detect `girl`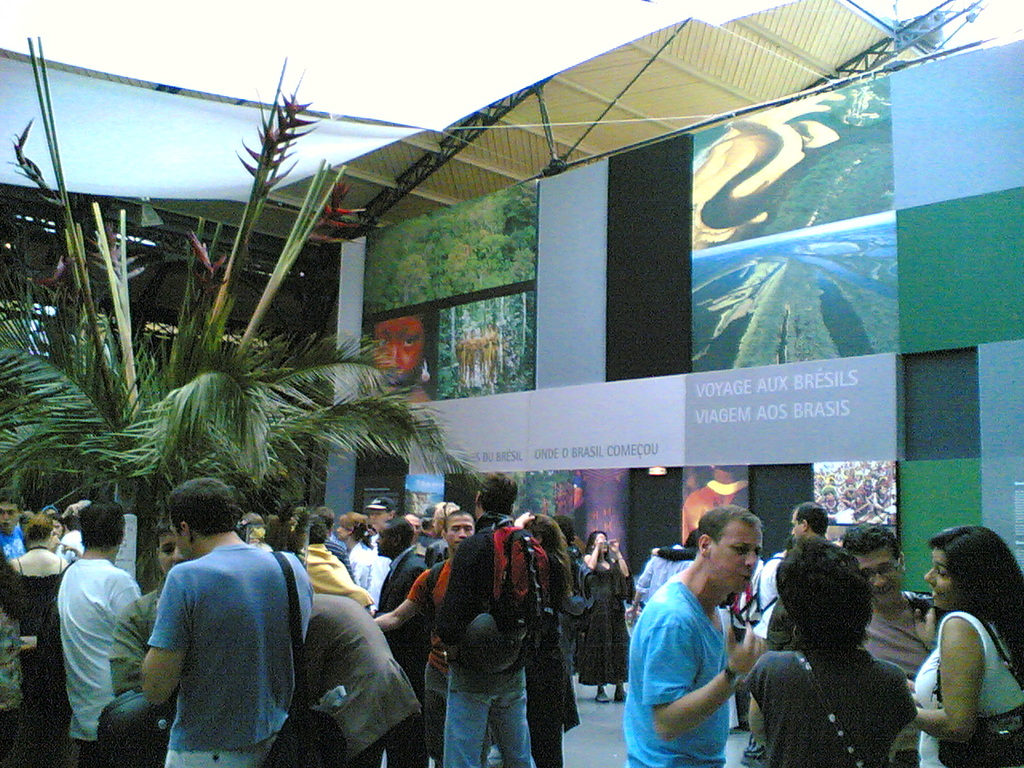
rect(371, 315, 430, 407)
